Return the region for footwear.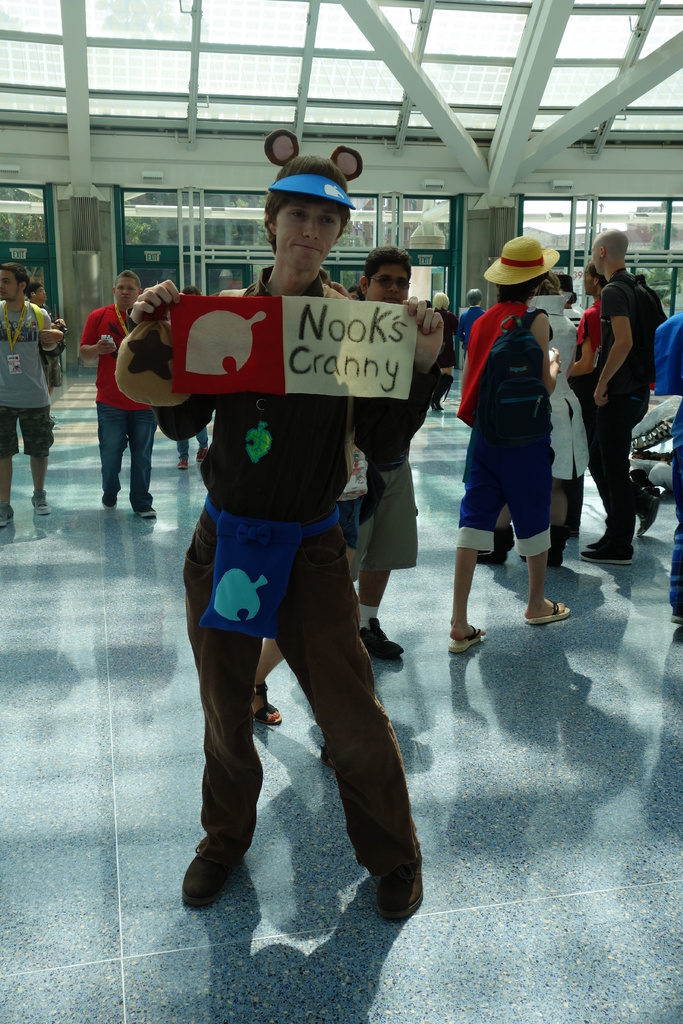
{"left": 549, "top": 538, "right": 558, "bottom": 573}.
